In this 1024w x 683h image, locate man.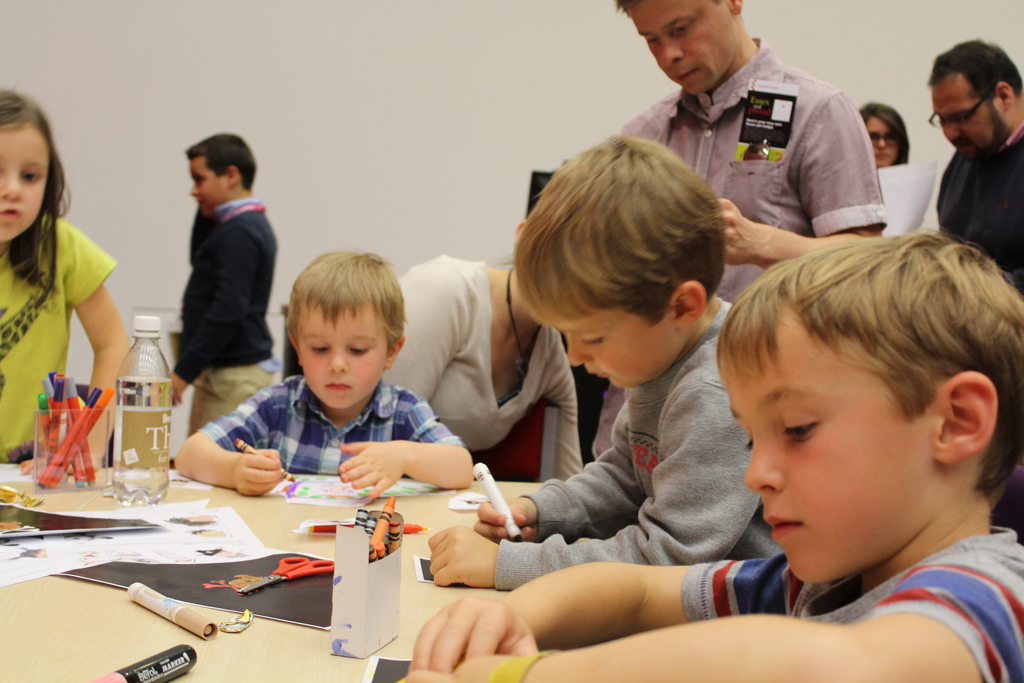
Bounding box: rect(144, 131, 282, 433).
